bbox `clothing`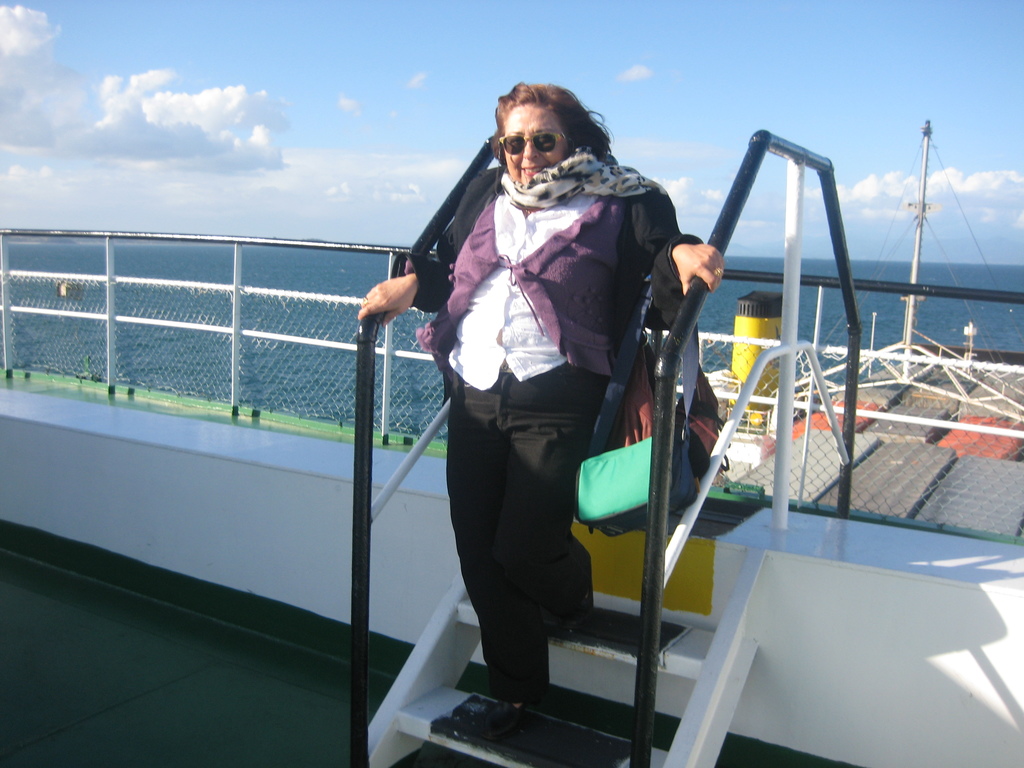
region(387, 68, 698, 664)
